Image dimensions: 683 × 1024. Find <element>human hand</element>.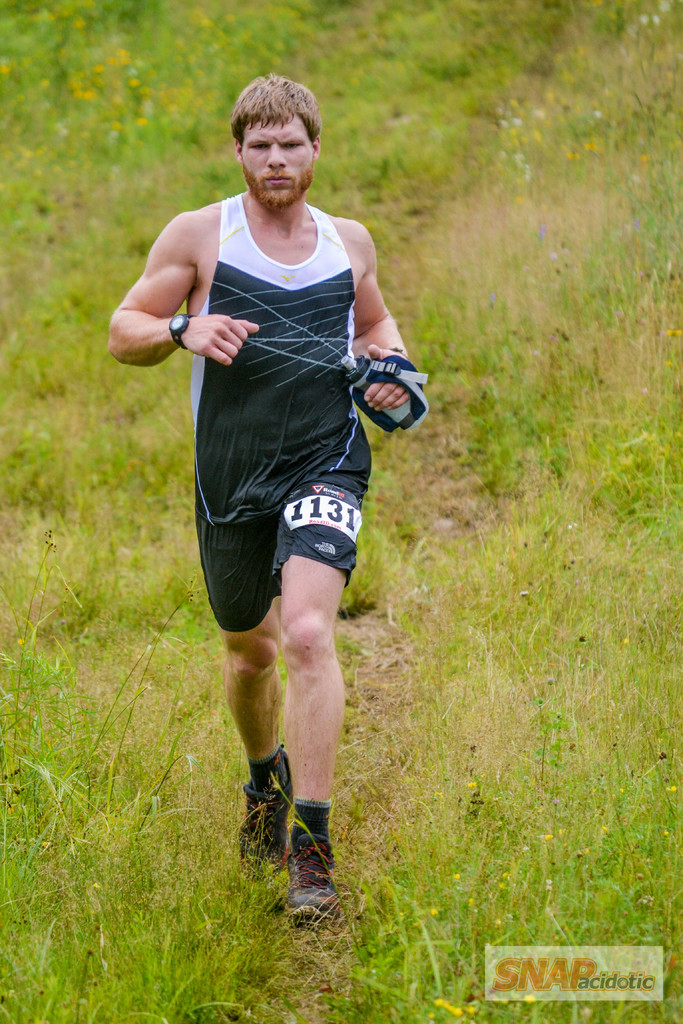
{"x1": 350, "y1": 341, "x2": 418, "y2": 417}.
